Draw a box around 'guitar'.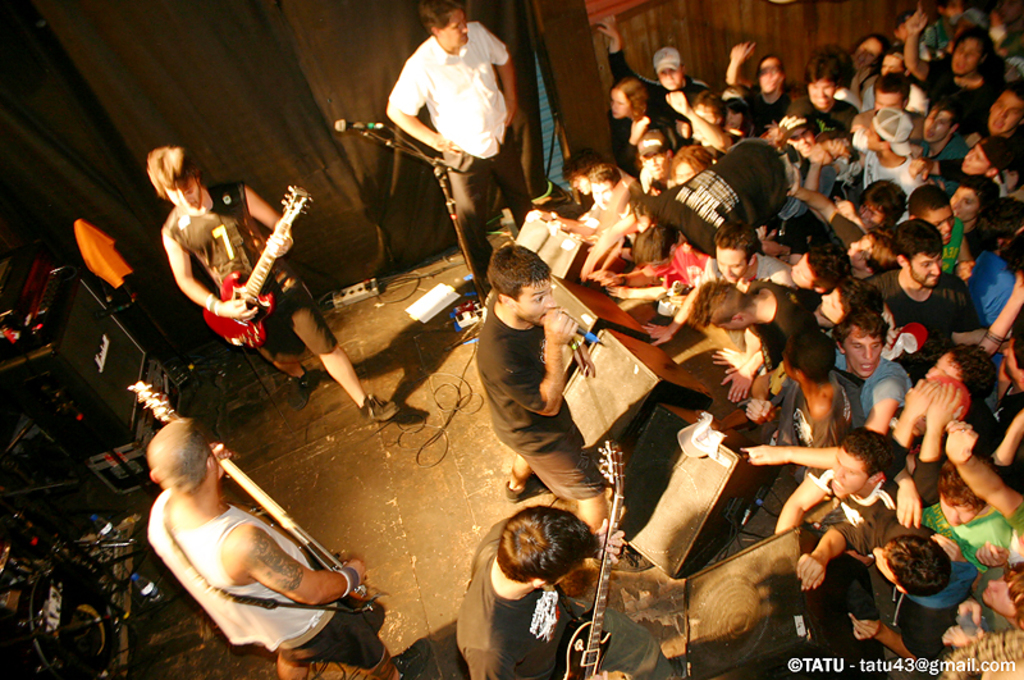
[557,434,628,679].
